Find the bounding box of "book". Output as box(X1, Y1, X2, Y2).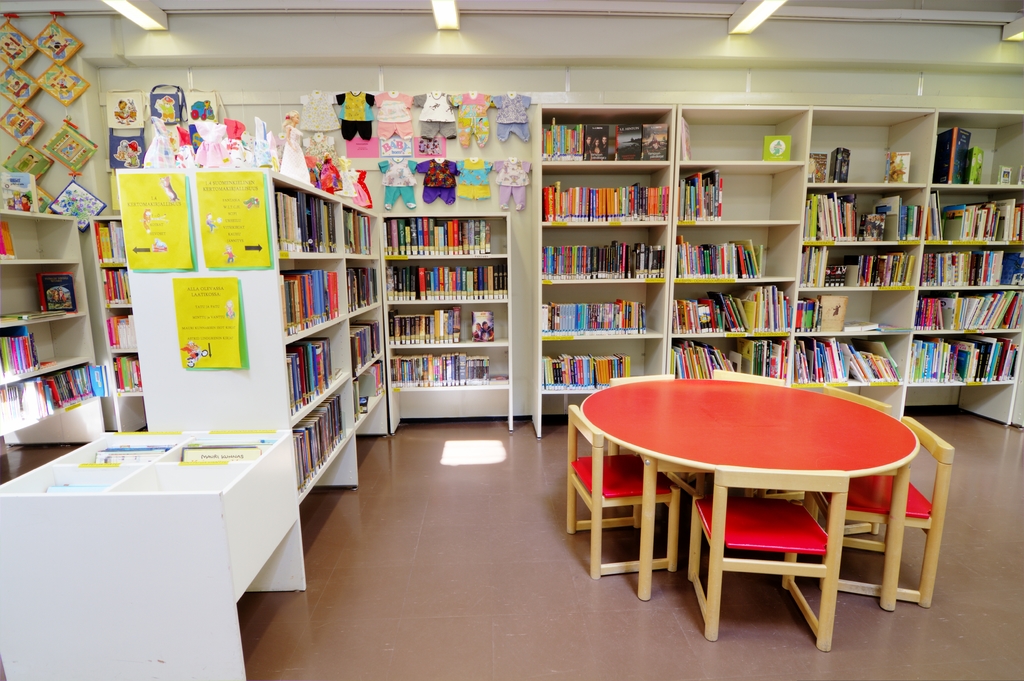
box(371, 362, 383, 394).
